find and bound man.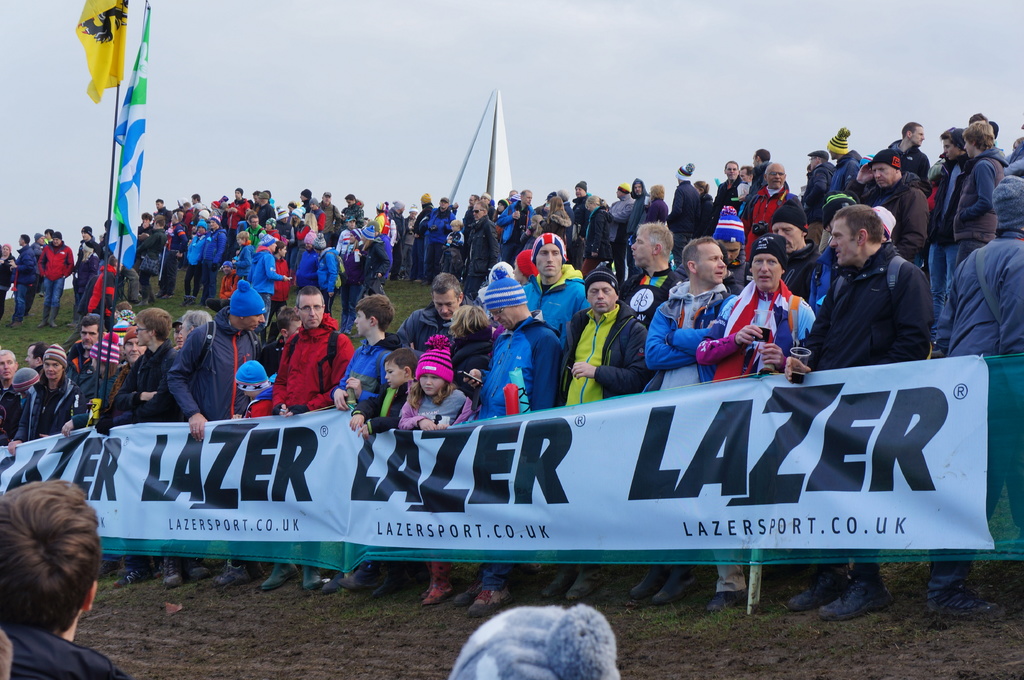
Bound: left=74, top=319, right=104, bottom=376.
